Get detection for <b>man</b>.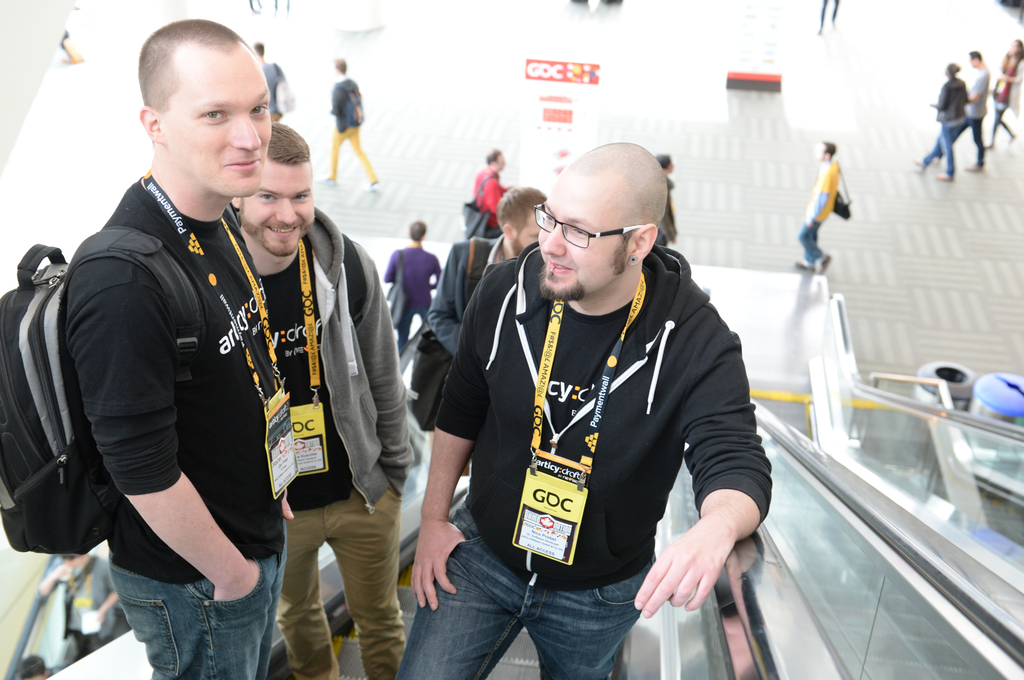
Detection: Rect(385, 139, 775, 679).
